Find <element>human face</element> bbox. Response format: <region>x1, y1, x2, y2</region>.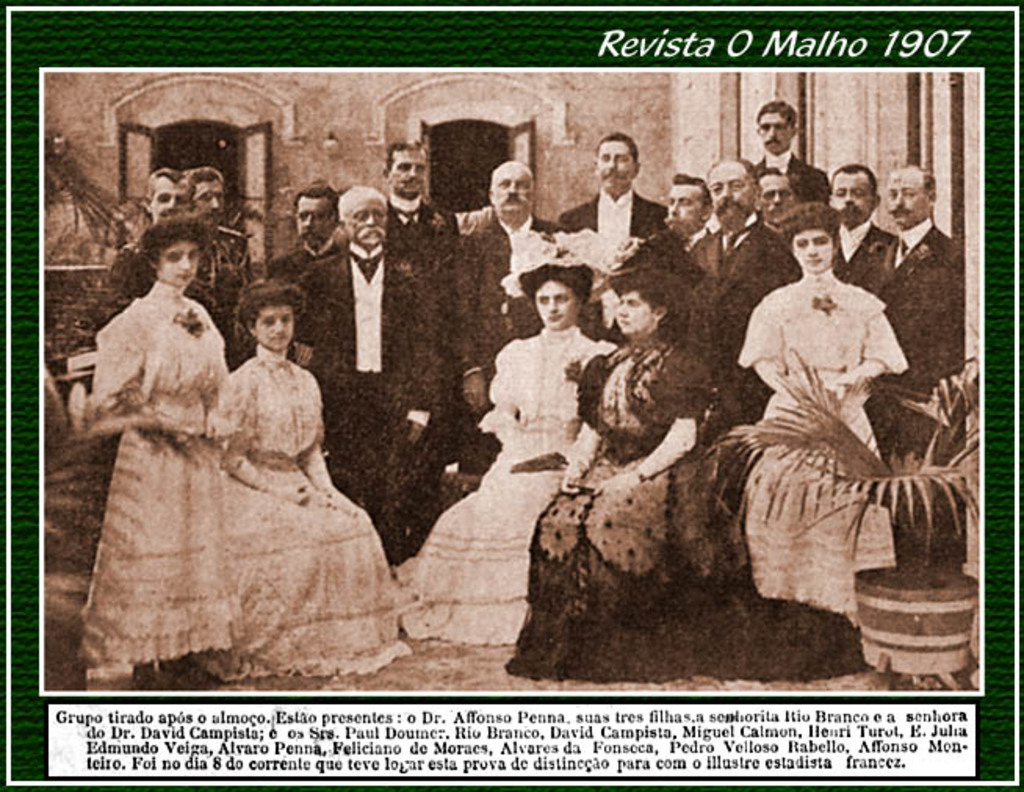
<region>385, 147, 426, 199</region>.
